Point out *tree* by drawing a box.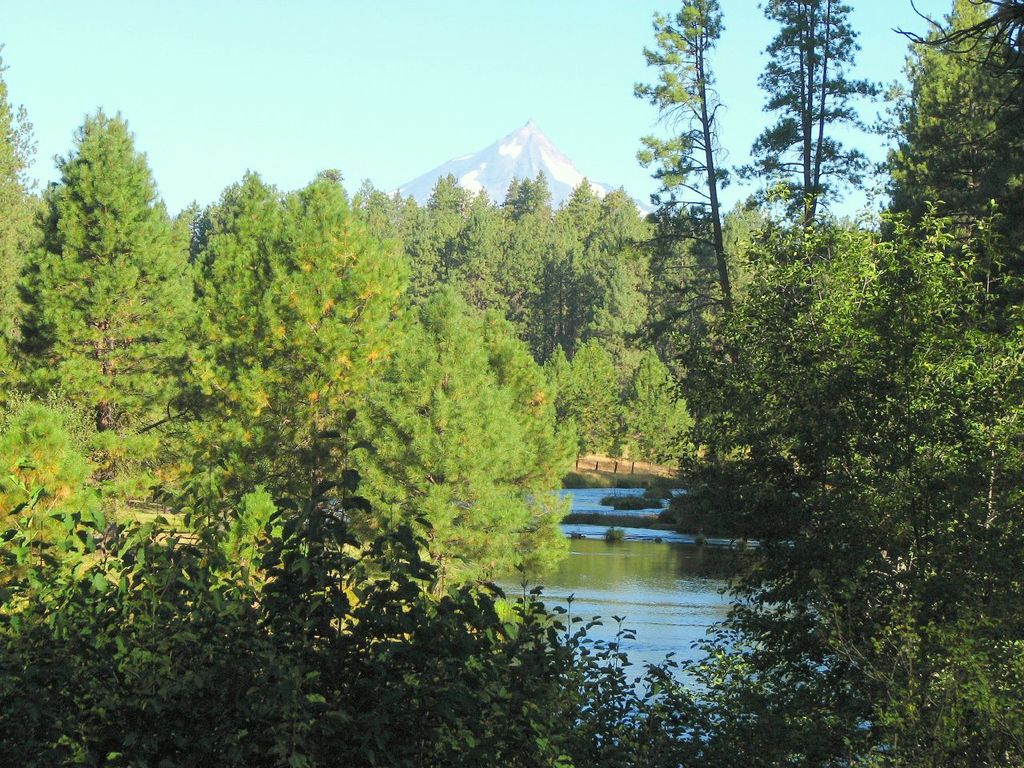
x1=245 y1=162 x2=402 y2=517.
